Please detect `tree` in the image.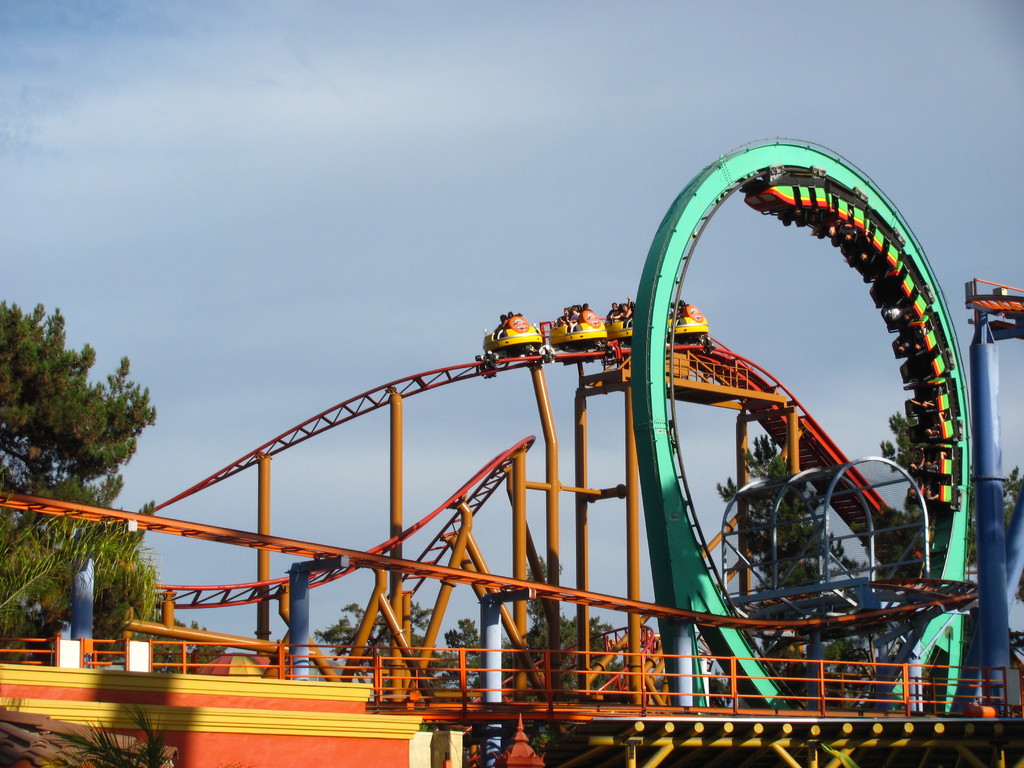
select_region(1, 301, 158, 490).
